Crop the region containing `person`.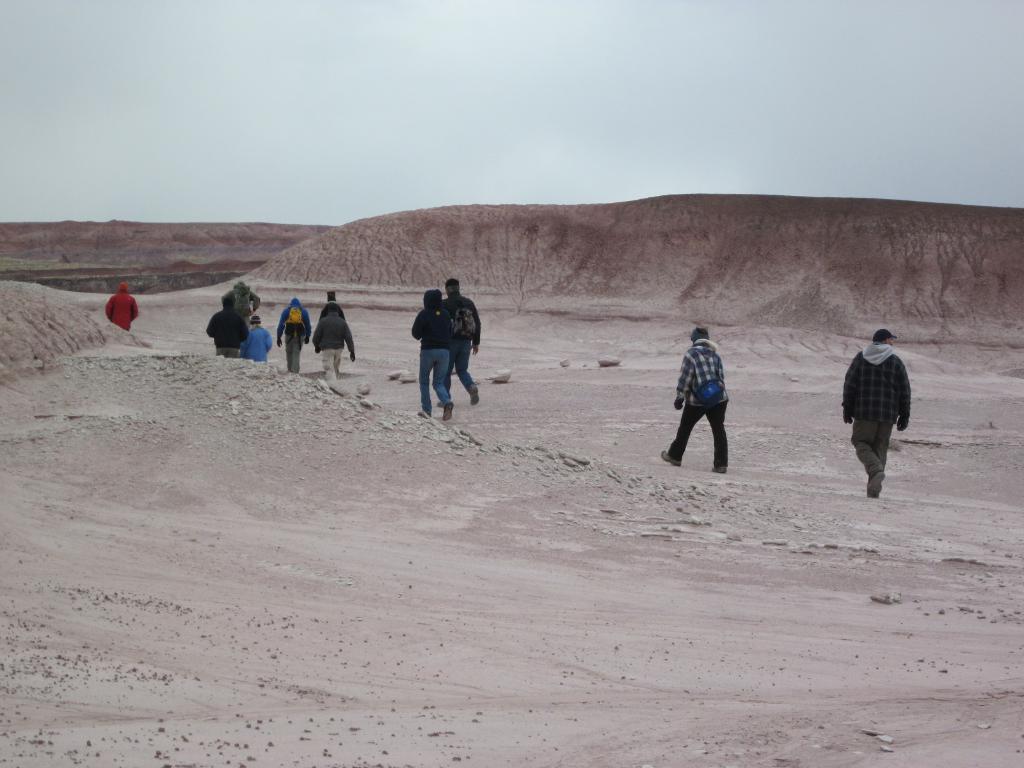
Crop region: select_region(662, 321, 735, 475).
